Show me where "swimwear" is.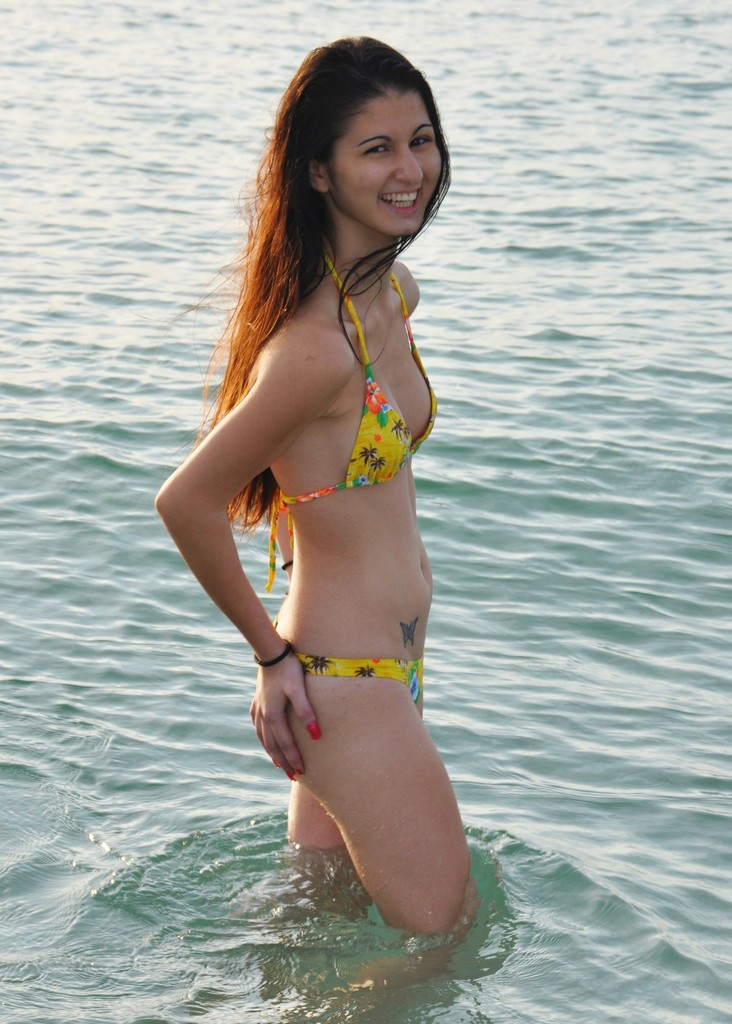
"swimwear" is at [x1=300, y1=650, x2=424, y2=704].
